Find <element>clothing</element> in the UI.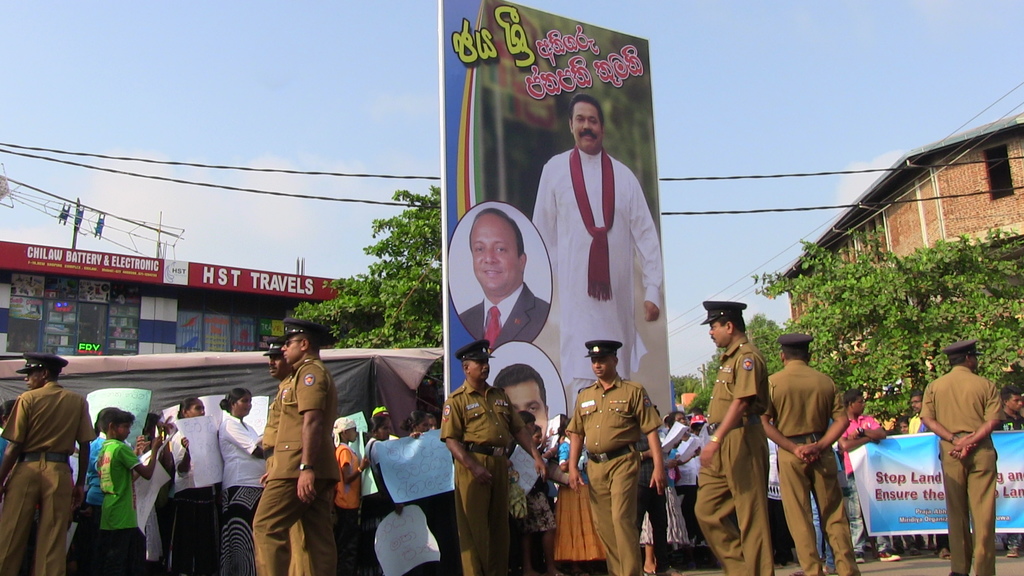
UI element at BBox(690, 324, 776, 575).
